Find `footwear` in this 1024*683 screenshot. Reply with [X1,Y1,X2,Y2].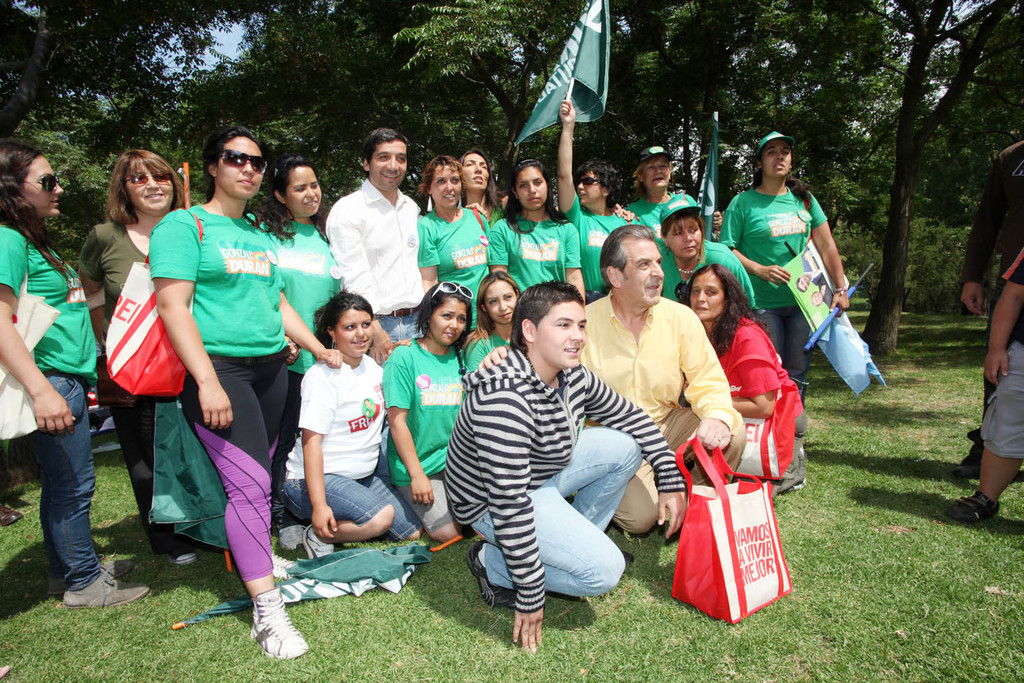
[467,536,516,608].
